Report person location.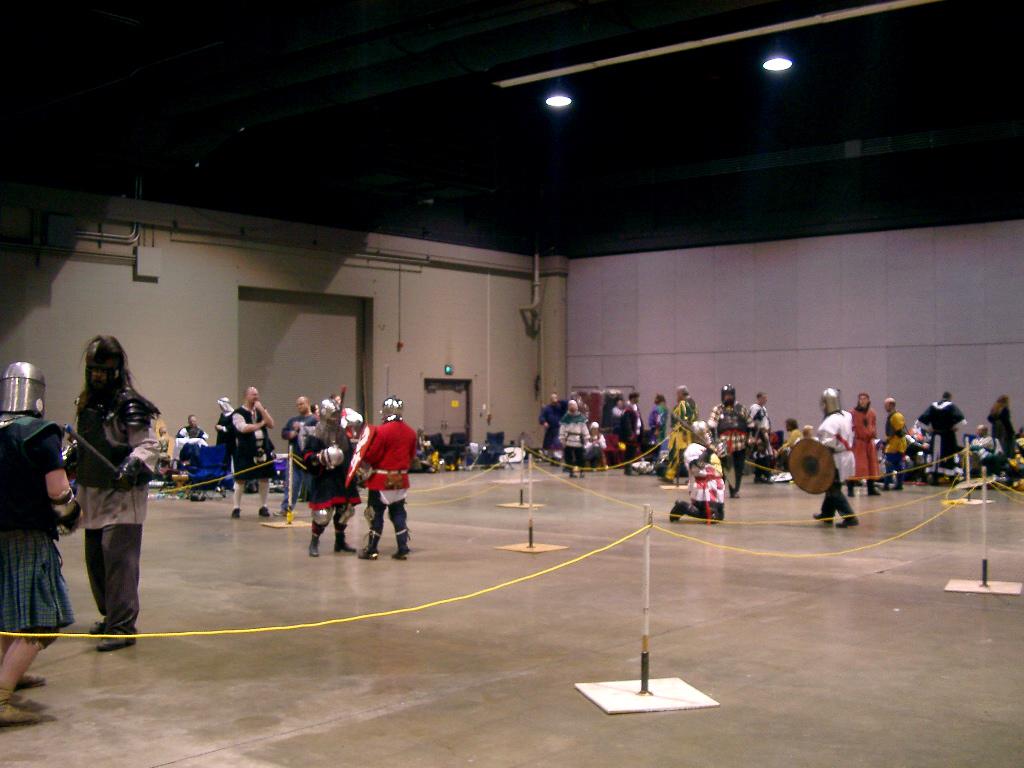
Report: Rect(656, 383, 695, 478).
